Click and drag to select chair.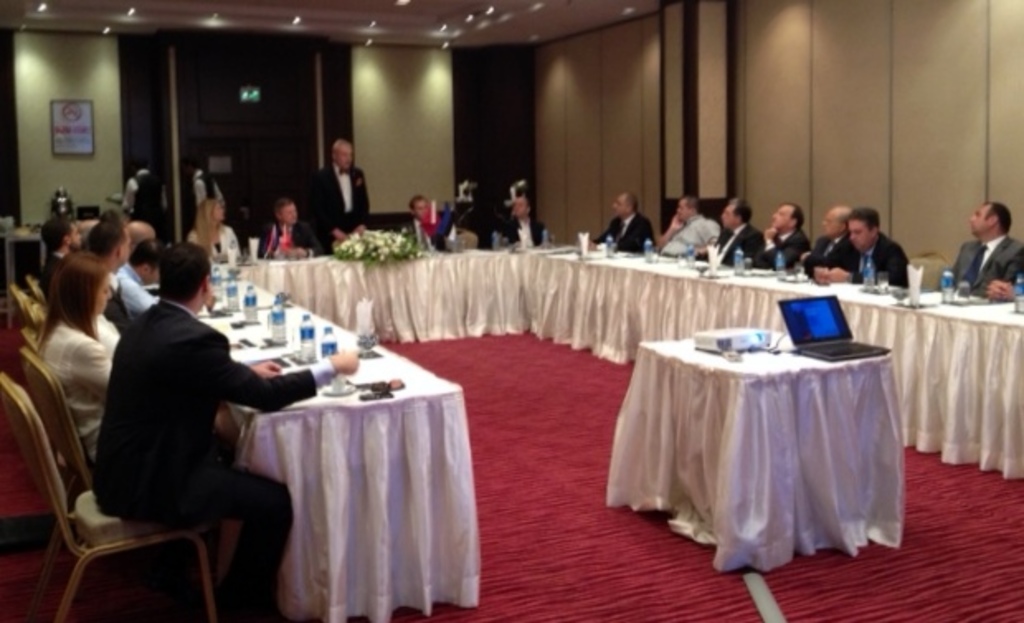
Selection: left=3, top=342, right=268, bottom=622.
